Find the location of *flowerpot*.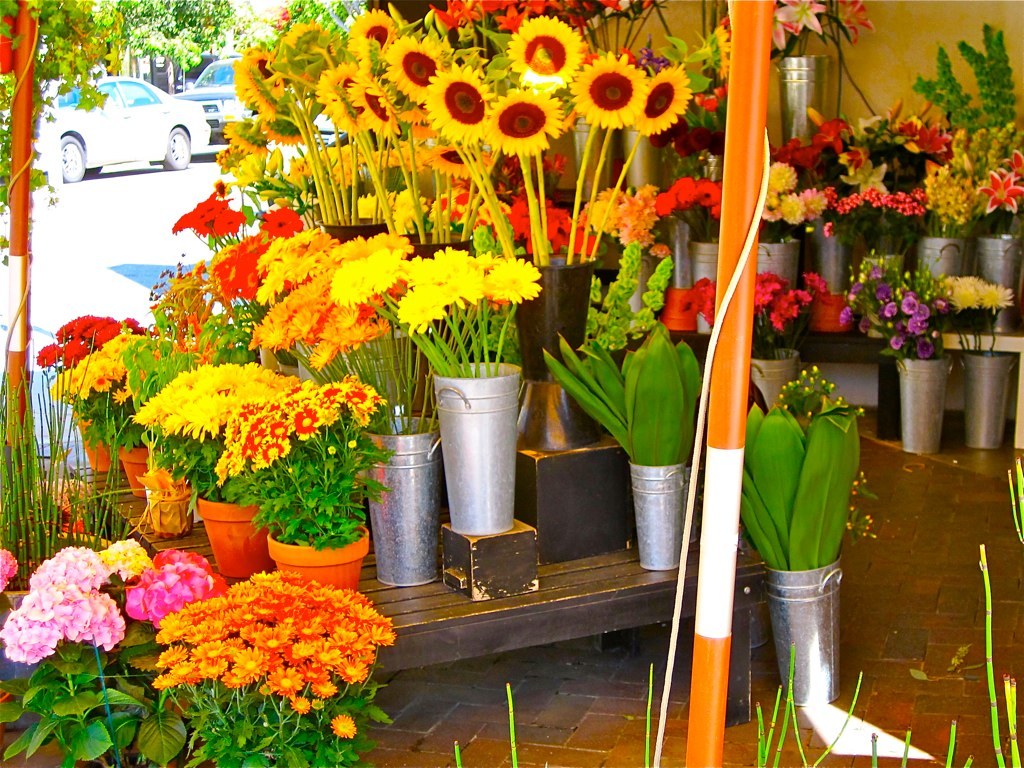
Location: rect(401, 224, 475, 258).
